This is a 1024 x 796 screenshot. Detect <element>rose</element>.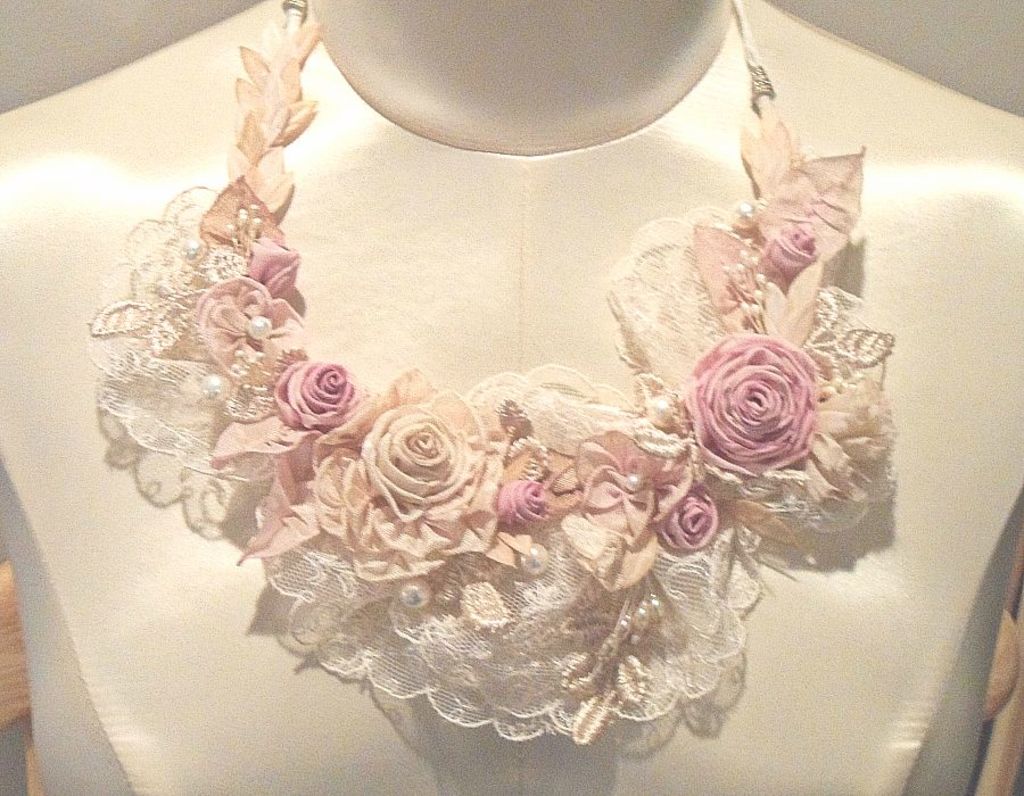
box=[757, 222, 817, 284].
